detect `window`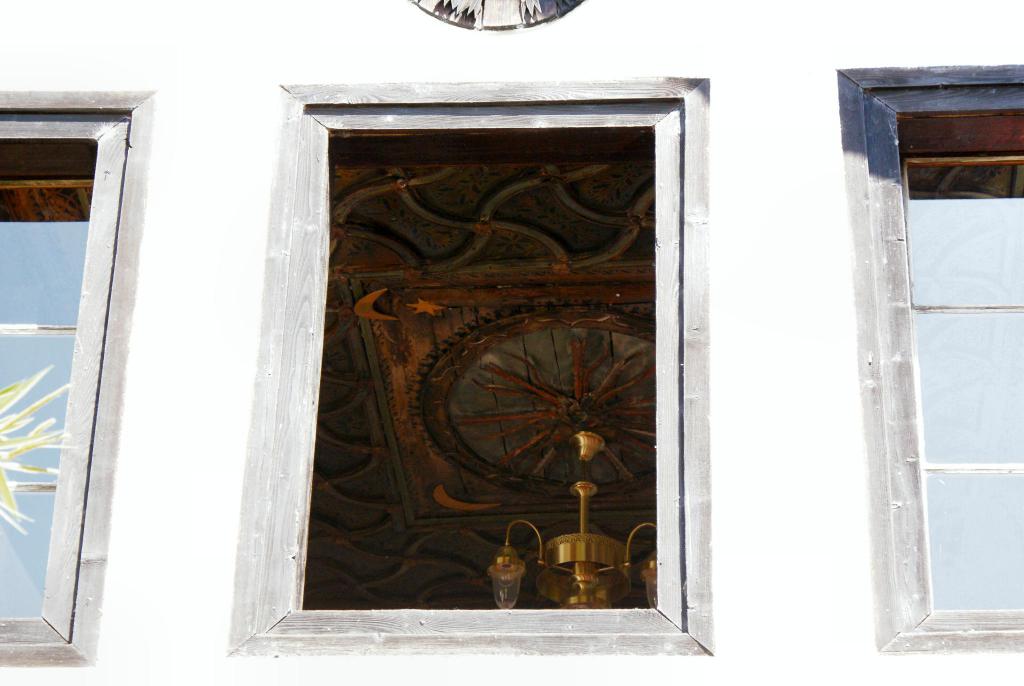
<box>858,72,1023,632</box>
